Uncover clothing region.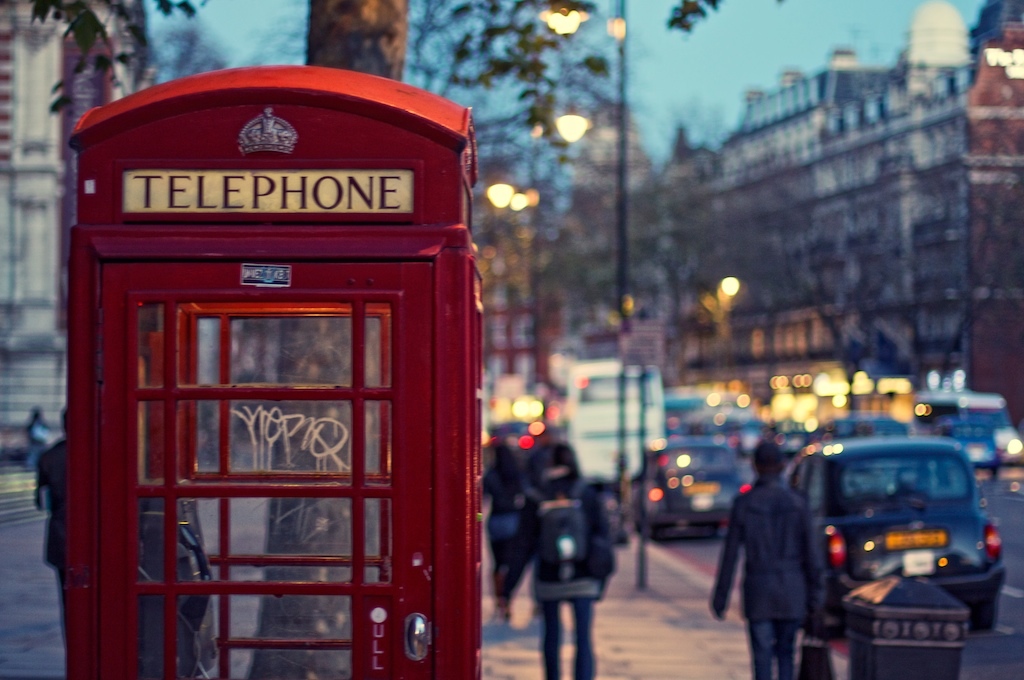
Uncovered: region(488, 468, 621, 679).
